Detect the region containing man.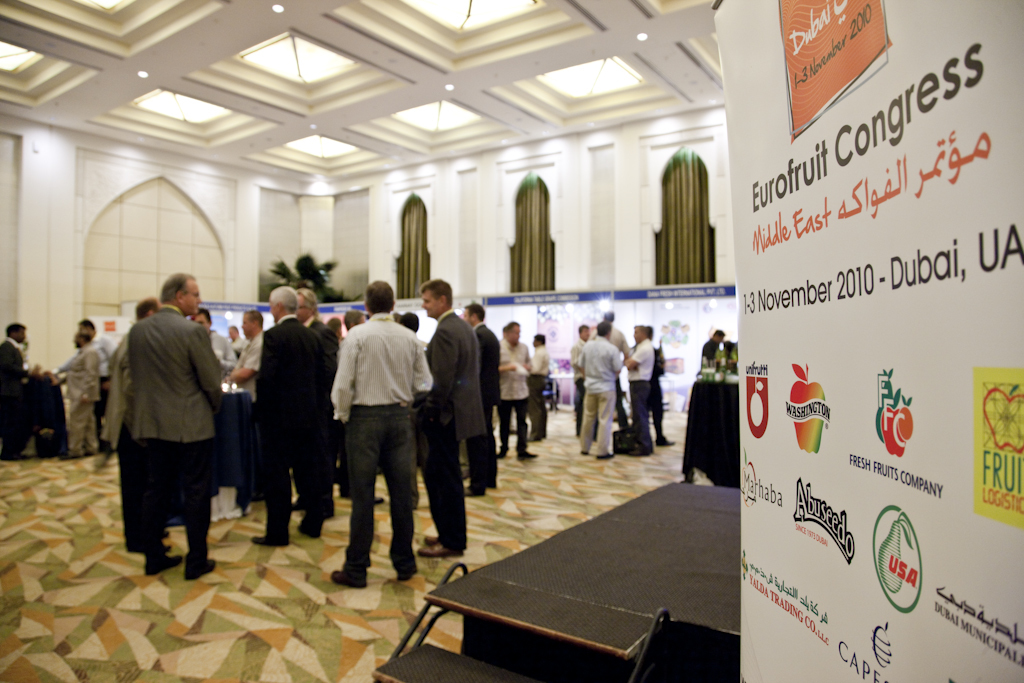
[320,282,426,592].
